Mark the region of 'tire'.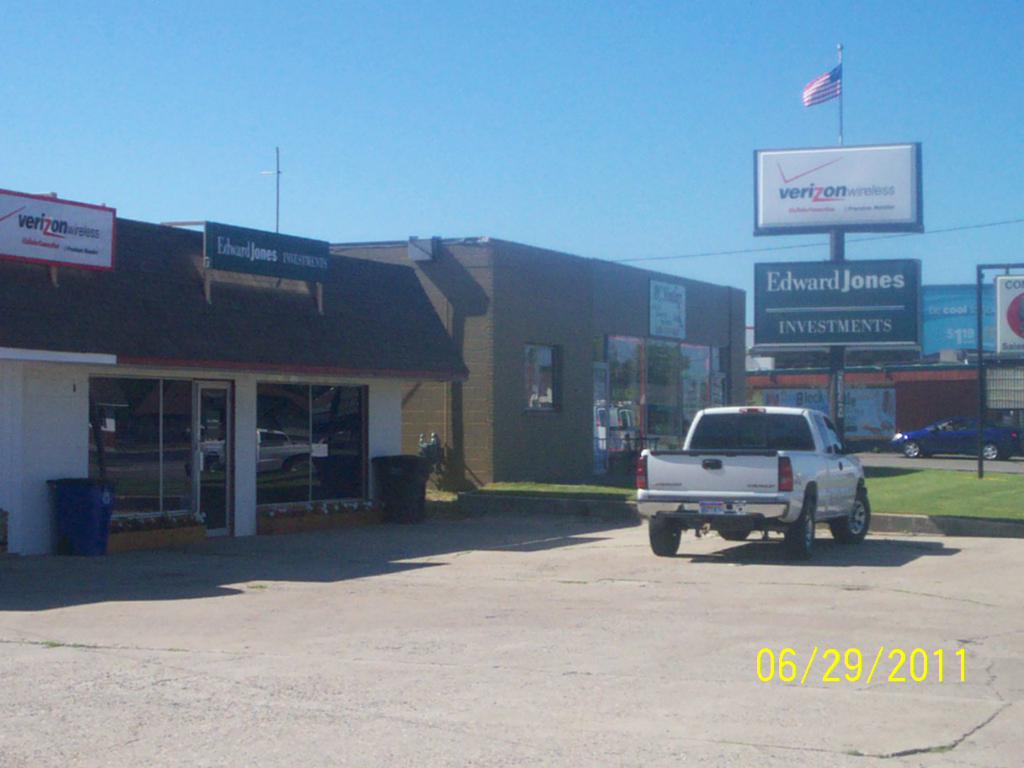
Region: 648 513 685 554.
